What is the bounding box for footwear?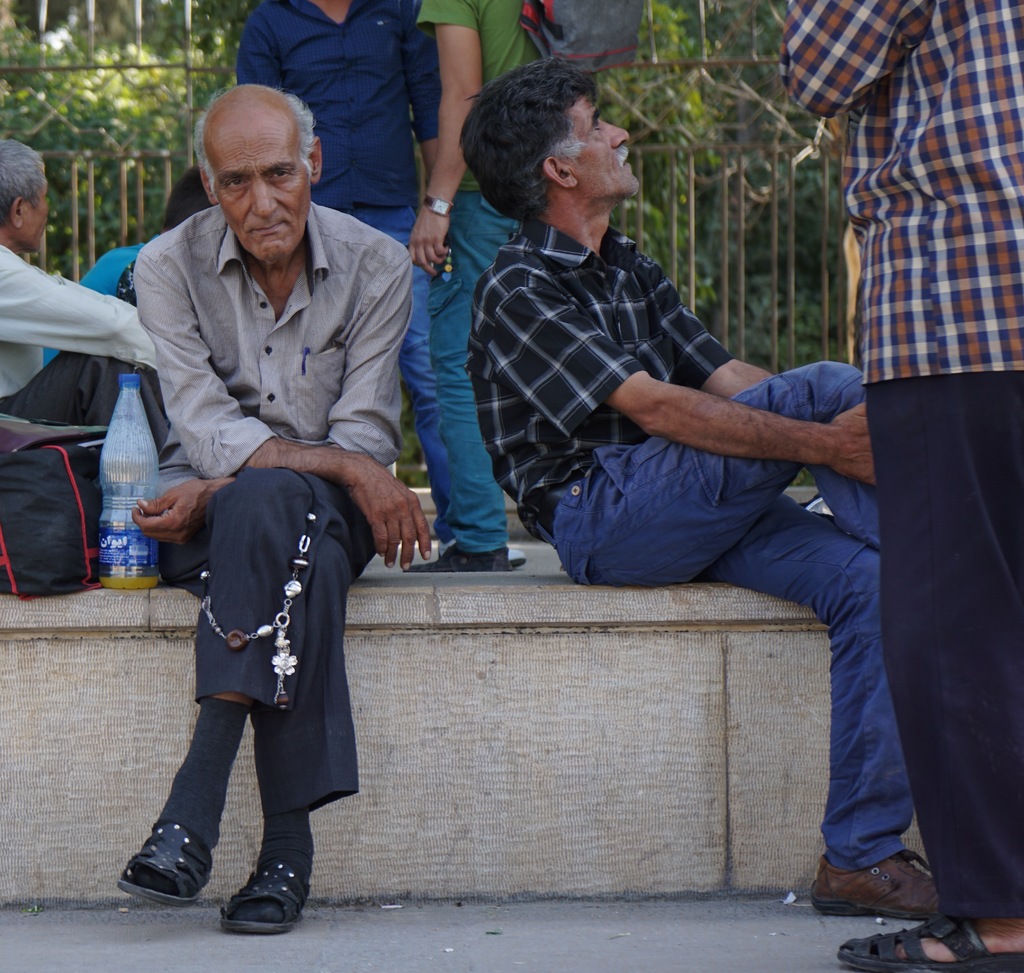
locate(404, 542, 514, 573).
